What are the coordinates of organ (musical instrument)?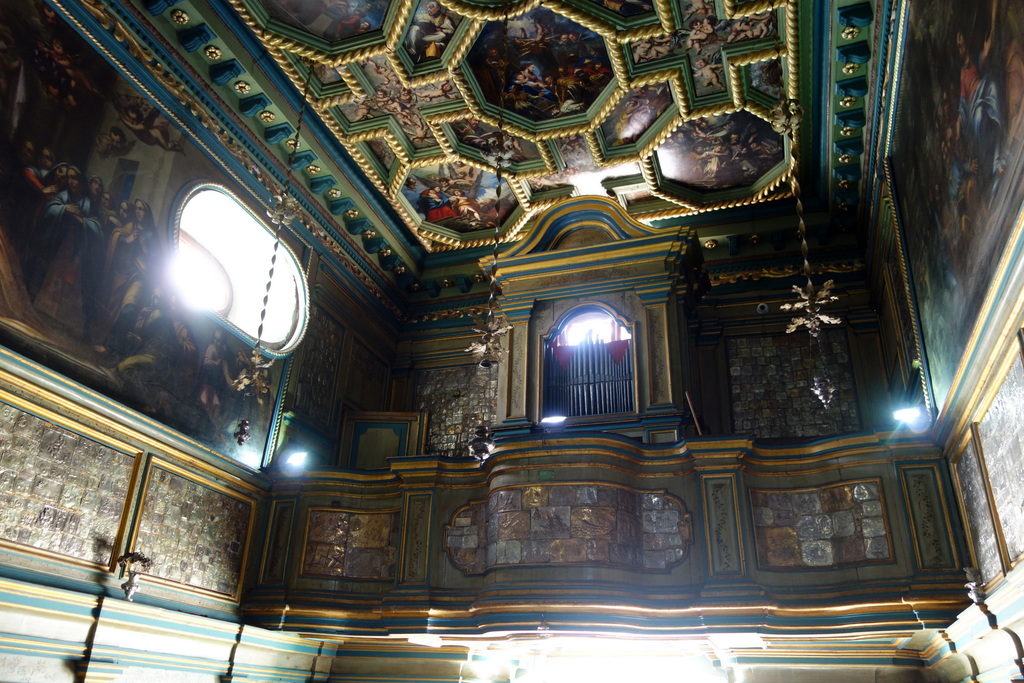
[485, 191, 715, 442].
